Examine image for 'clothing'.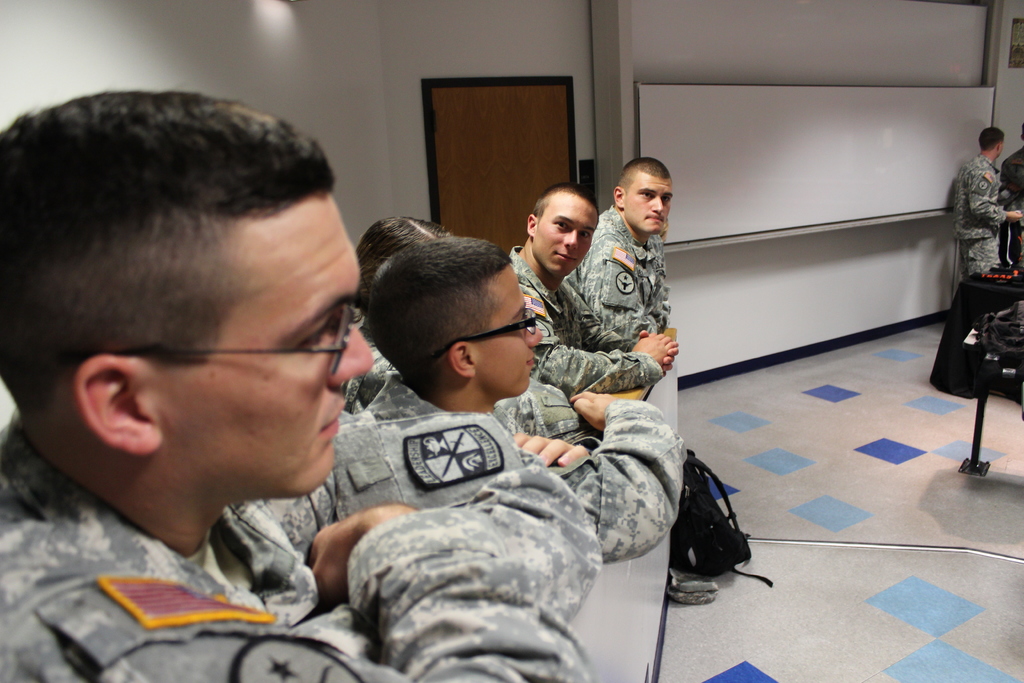
Examination result: Rect(0, 407, 595, 682).
